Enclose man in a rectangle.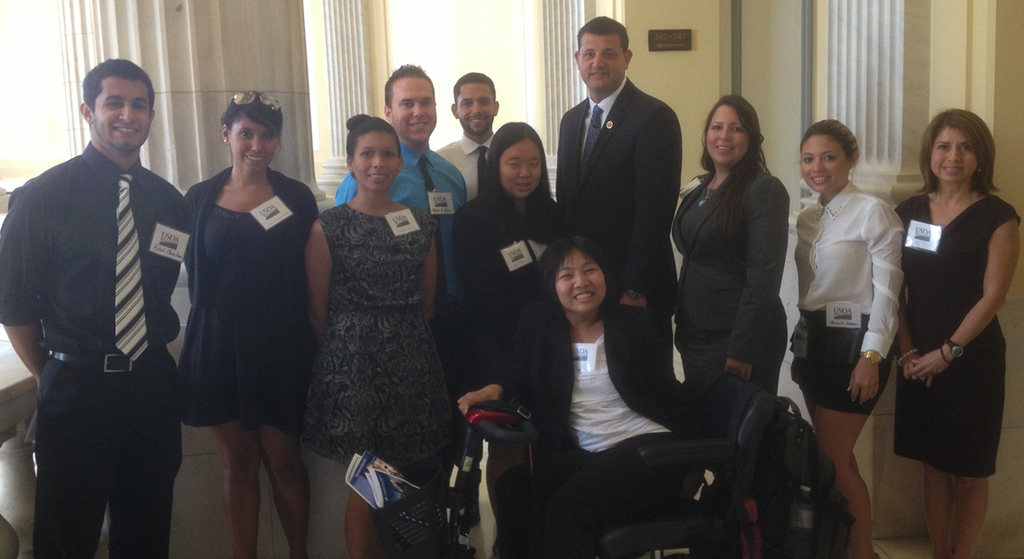
BBox(544, 10, 682, 385).
